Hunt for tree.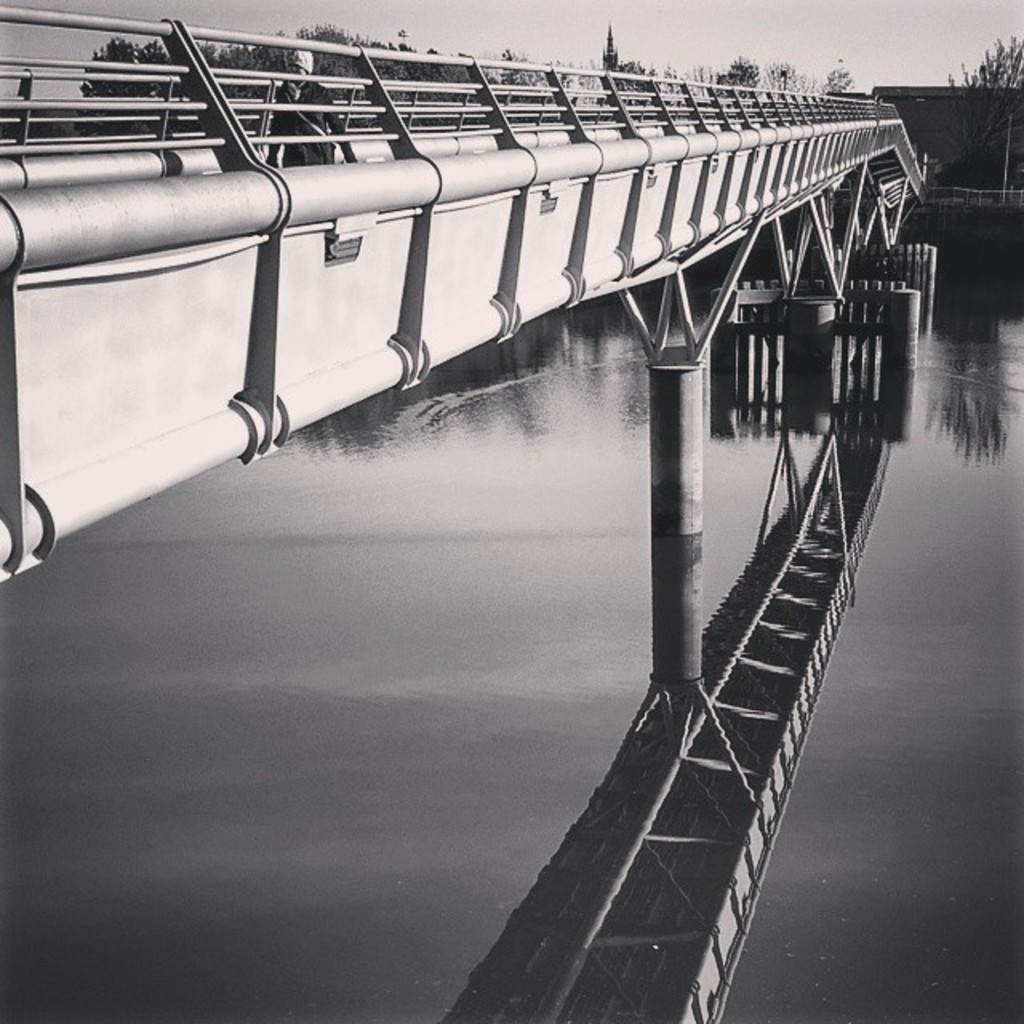
Hunted down at bbox(70, 6, 574, 146).
